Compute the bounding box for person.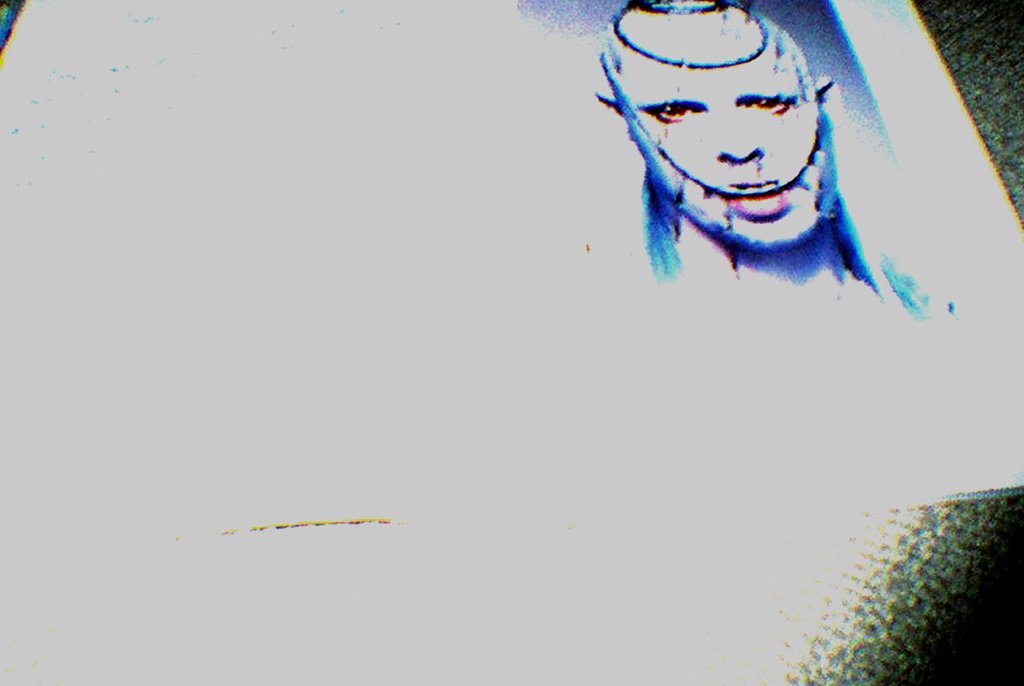
<bbox>593, 0, 880, 286</bbox>.
